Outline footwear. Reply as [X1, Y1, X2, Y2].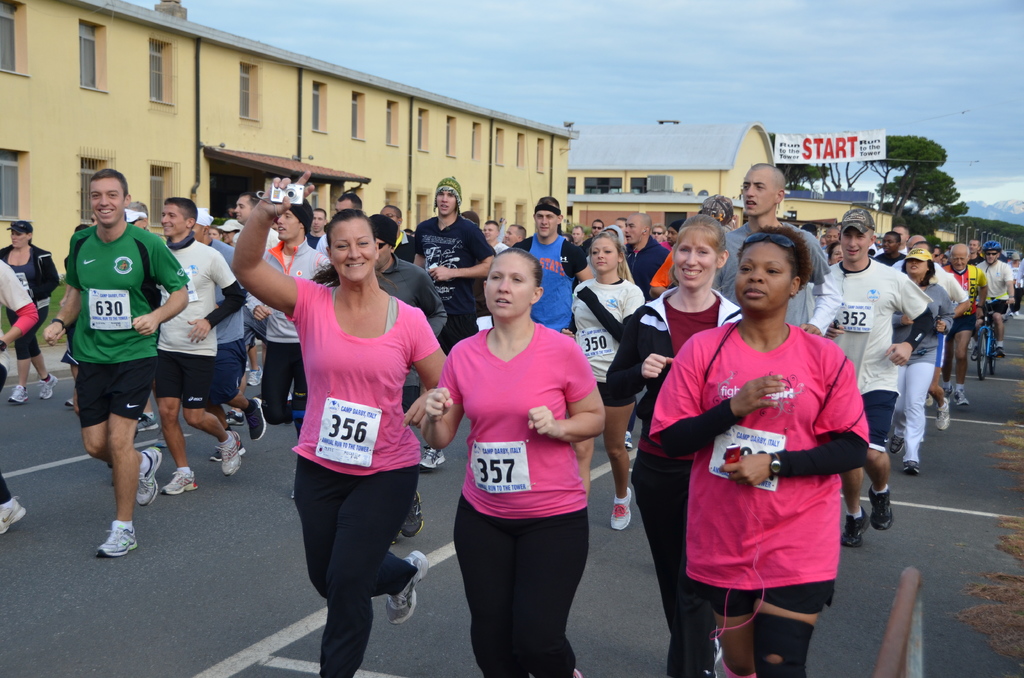
[134, 410, 163, 435].
